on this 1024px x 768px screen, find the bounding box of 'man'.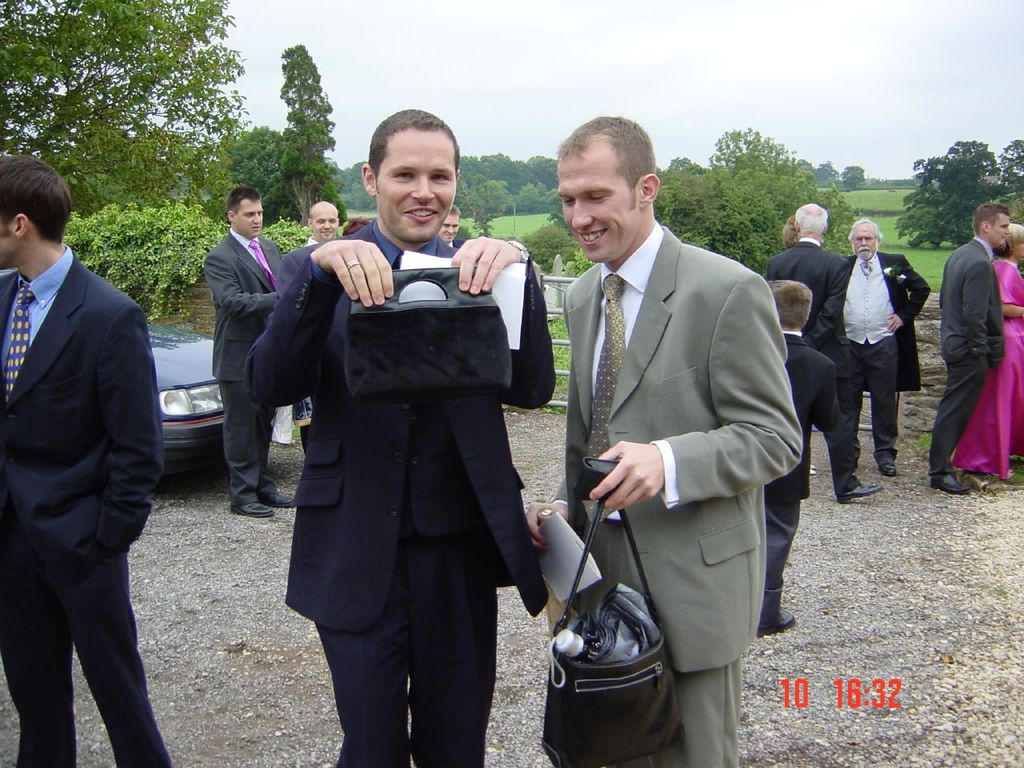
Bounding box: locate(923, 197, 1009, 497).
